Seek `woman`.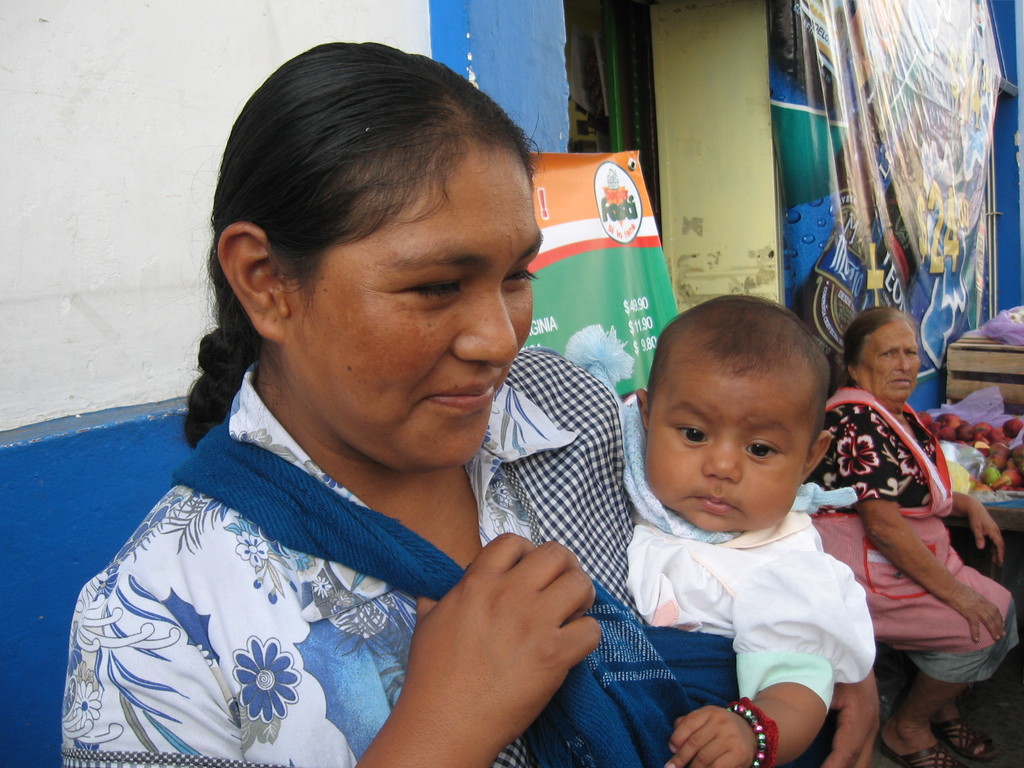
Rect(801, 312, 1023, 767).
